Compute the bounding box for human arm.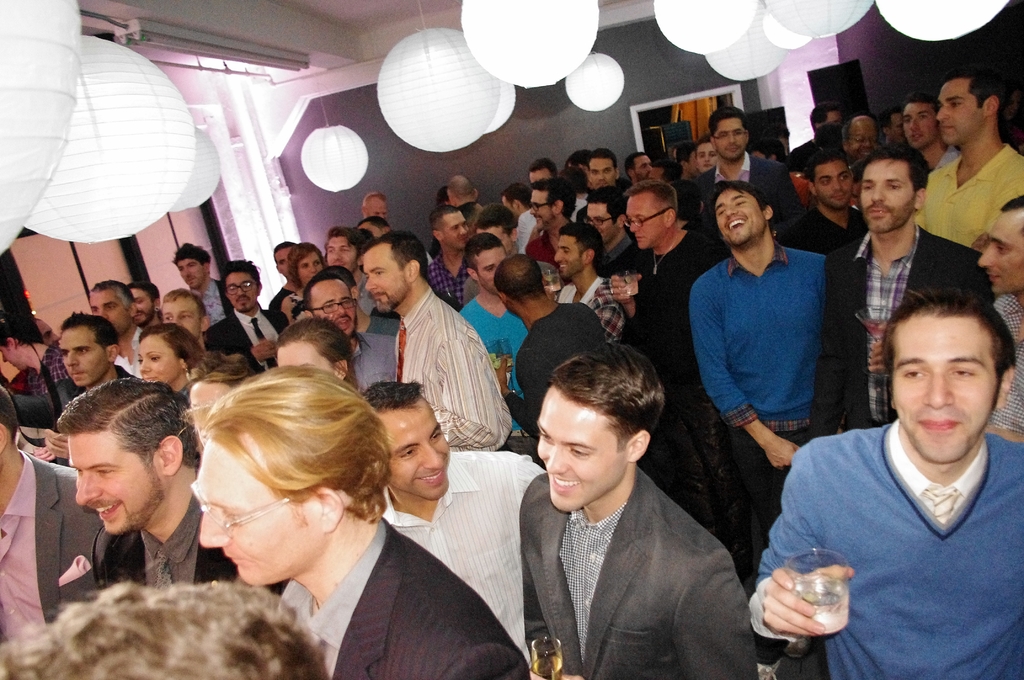
(x1=669, y1=558, x2=762, y2=679).
